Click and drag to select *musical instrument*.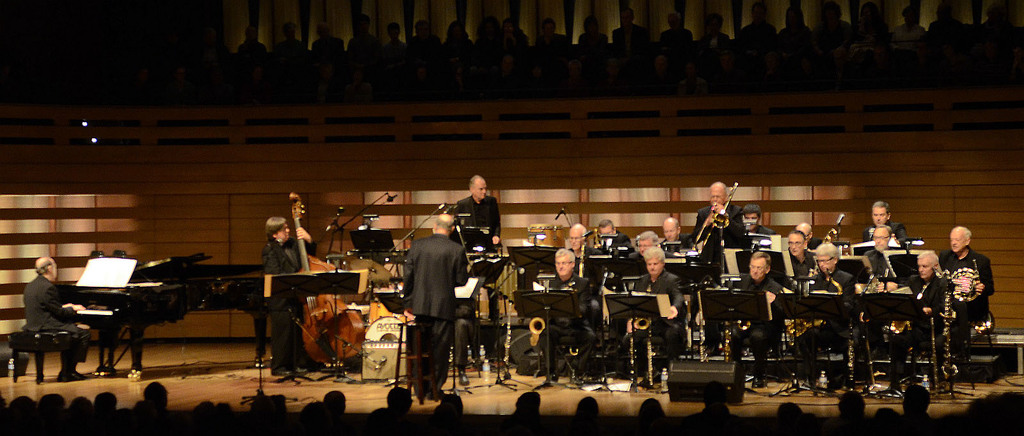
Selection: <box>54,248,270,384</box>.
